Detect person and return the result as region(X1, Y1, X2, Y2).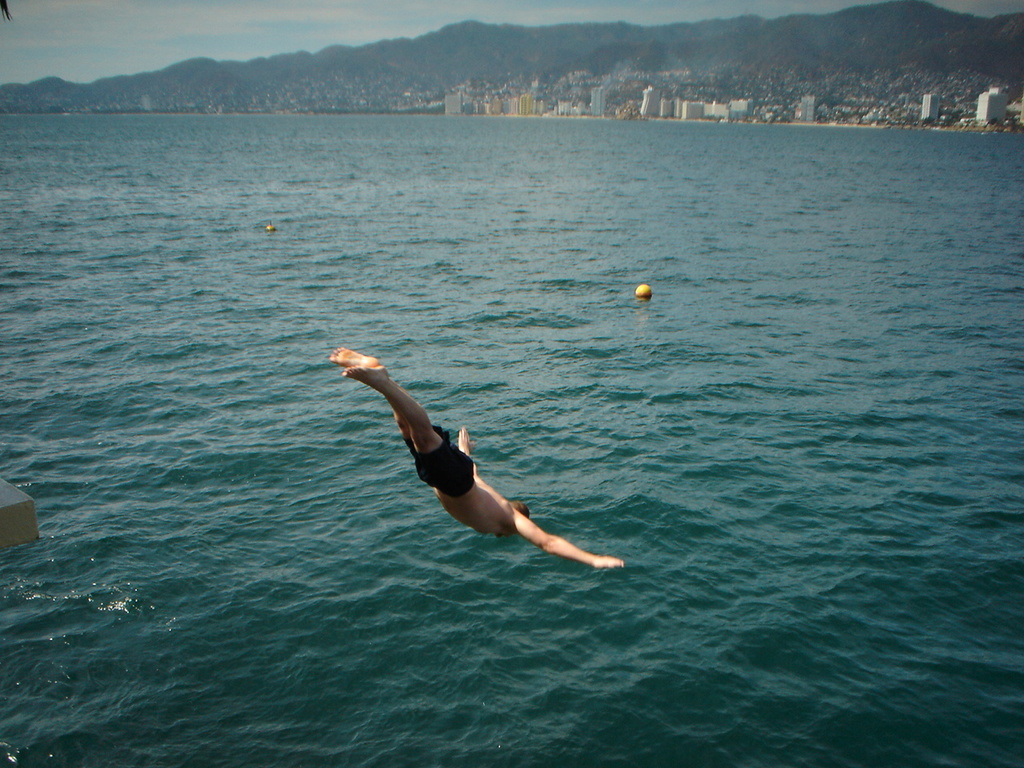
region(350, 325, 622, 605).
